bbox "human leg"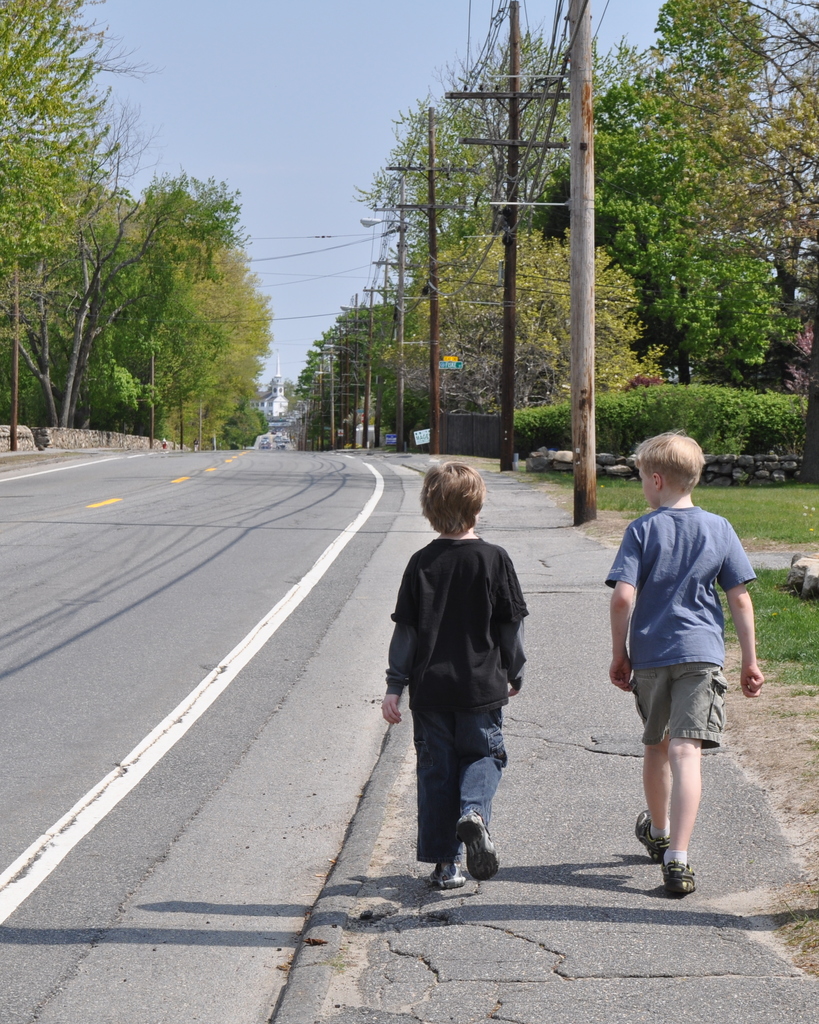
l=663, t=646, r=727, b=898
